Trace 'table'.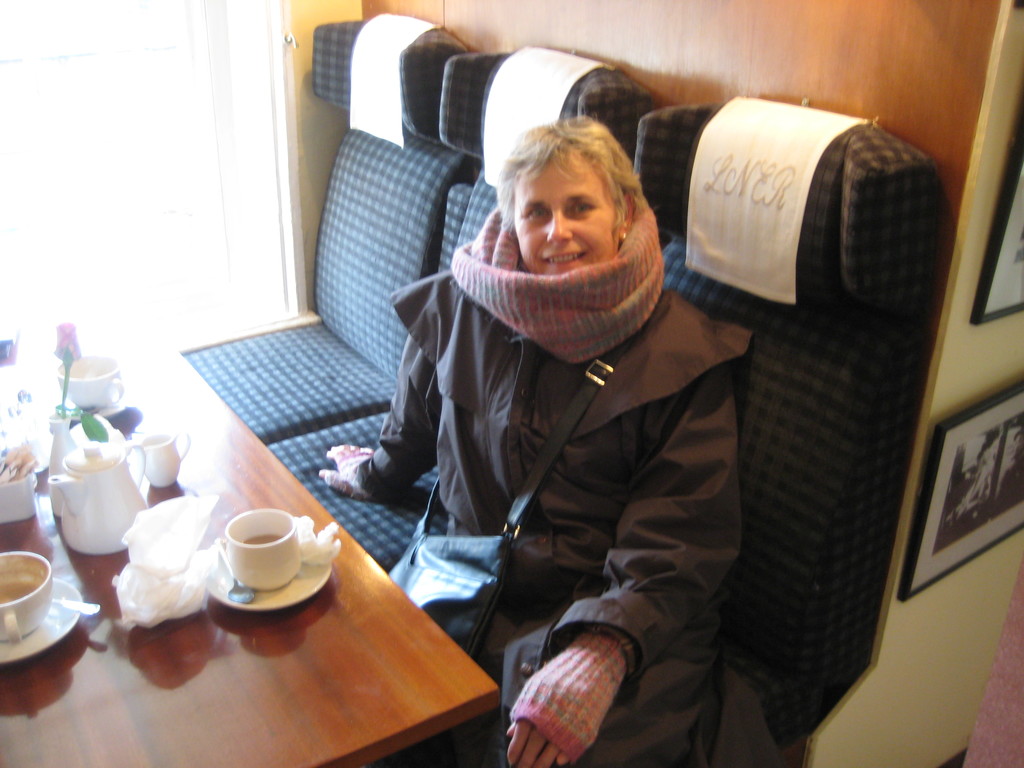
Traced to (x1=120, y1=416, x2=501, y2=767).
